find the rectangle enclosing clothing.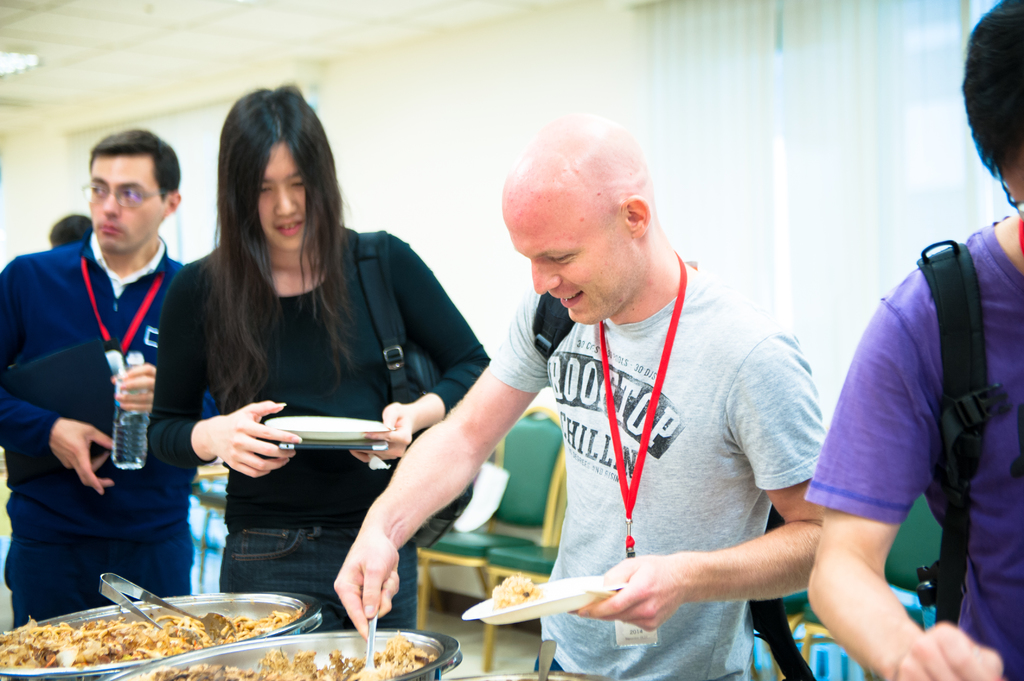
[x1=159, y1=217, x2=493, y2=630].
